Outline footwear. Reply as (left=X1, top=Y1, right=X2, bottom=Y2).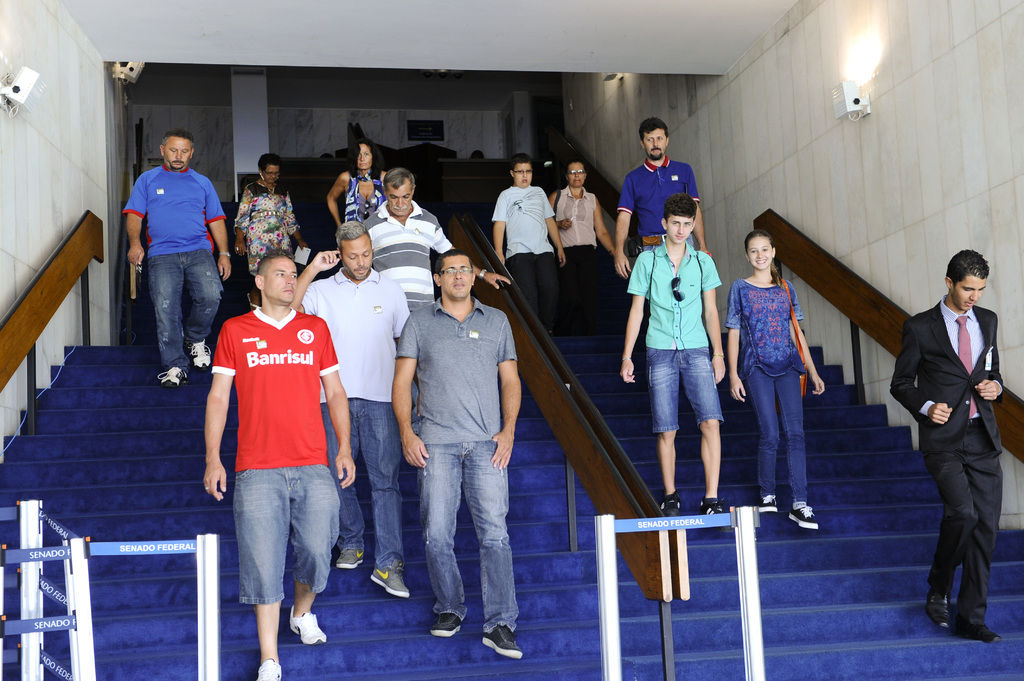
(left=789, top=501, right=818, bottom=529).
